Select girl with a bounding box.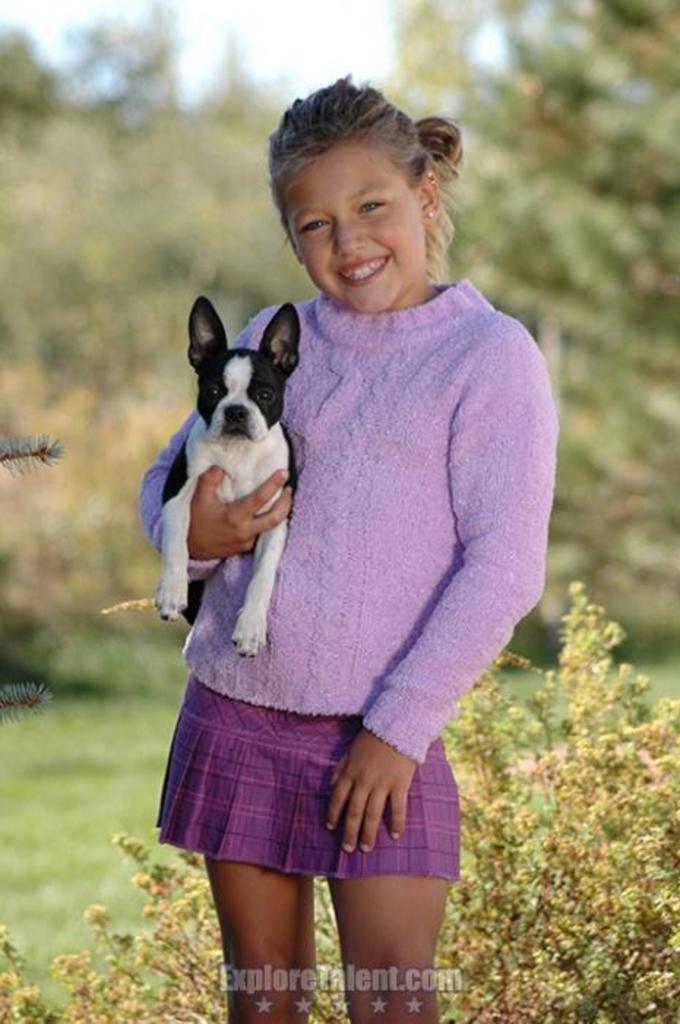
region(129, 70, 563, 1023).
